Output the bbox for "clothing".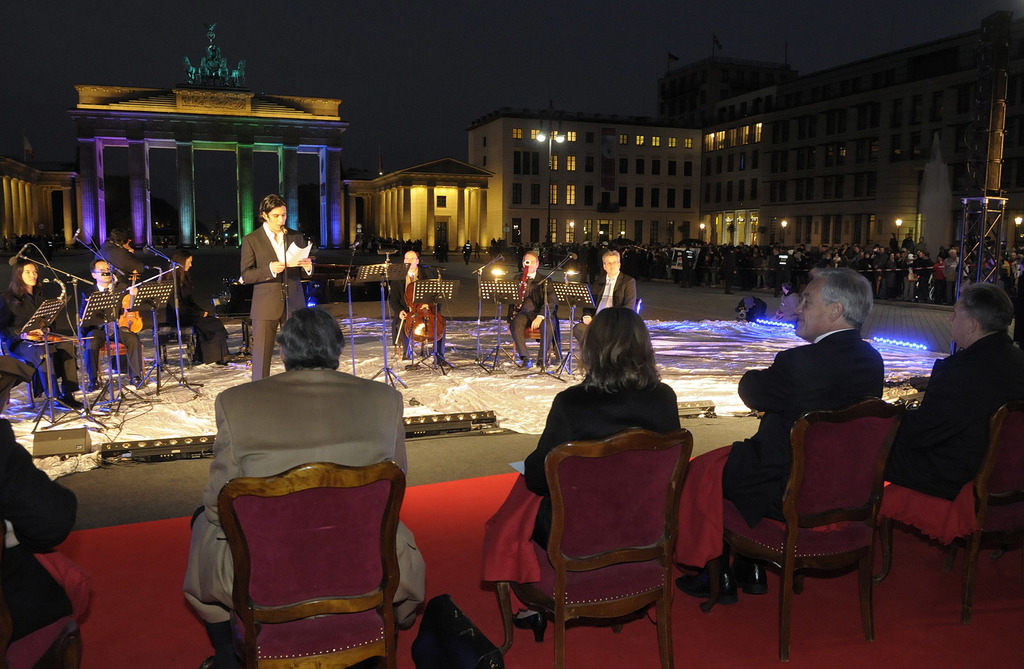
x1=0, y1=287, x2=81, y2=403.
